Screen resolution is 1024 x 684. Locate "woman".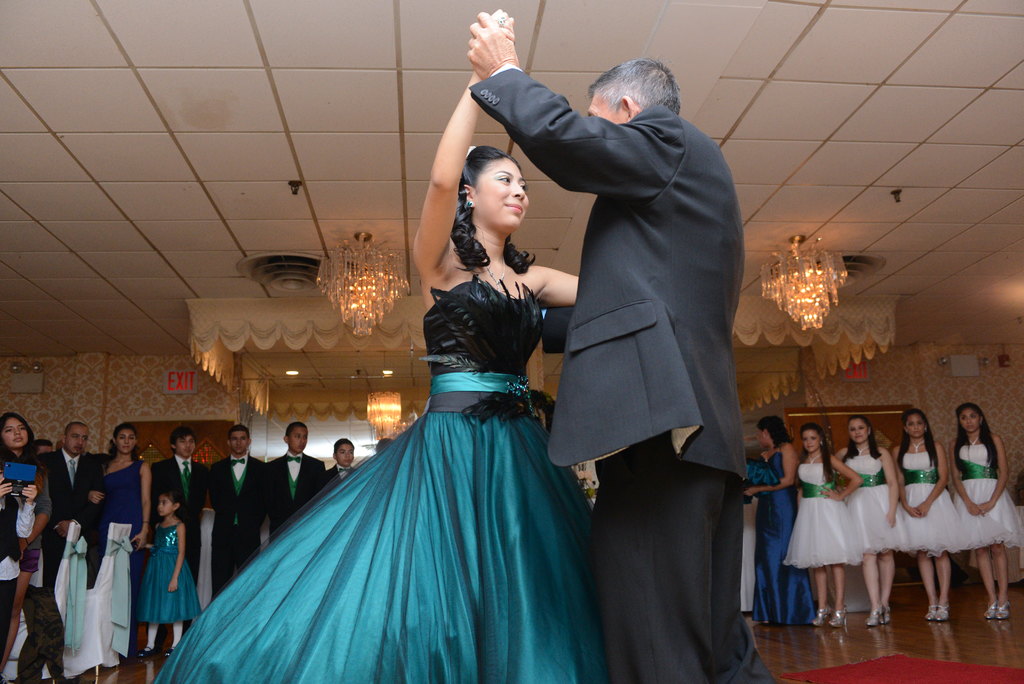
{"x1": 99, "y1": 421, "x2": 156, "y2": 651}.
